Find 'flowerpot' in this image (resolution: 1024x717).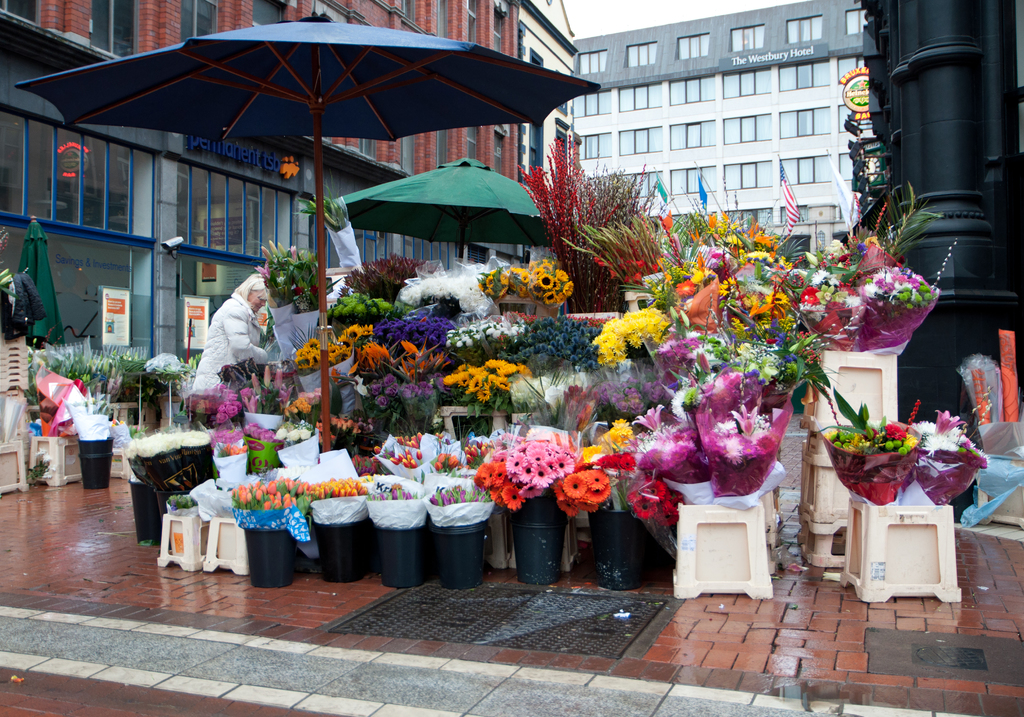
BBox(130, 479, 164, 544).
